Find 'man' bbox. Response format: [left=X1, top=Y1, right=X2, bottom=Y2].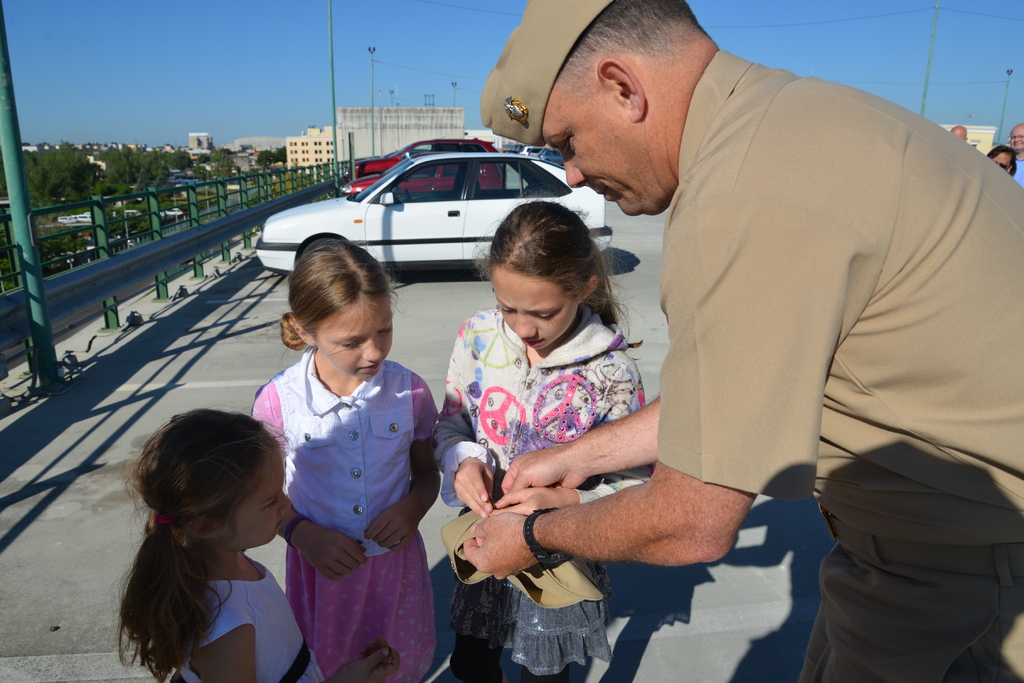
[left=460, top=0, right=1023, bottom=682].
